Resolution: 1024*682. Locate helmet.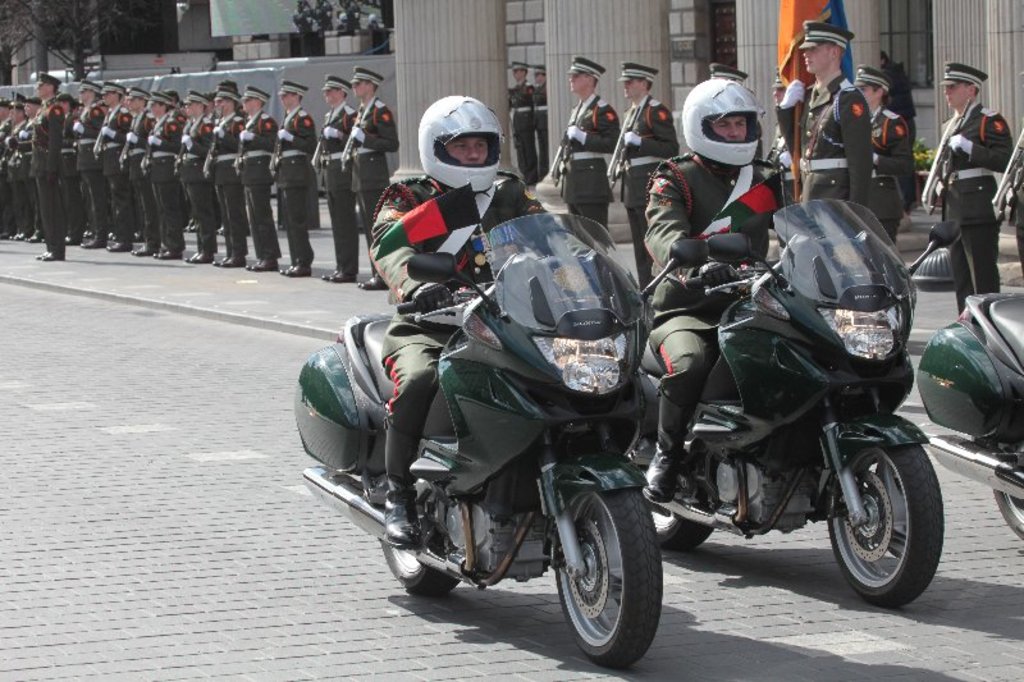
locate(685, 78, 763, 166).
